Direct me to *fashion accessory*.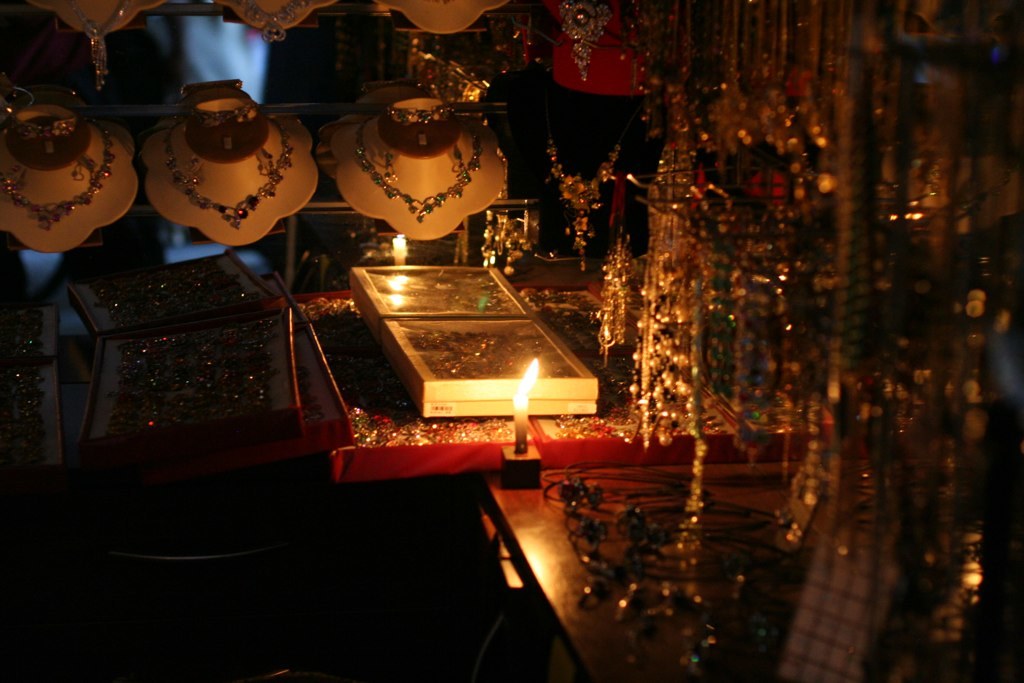
Direction: <bbox>180, 82, 265, 155</bbox>.
